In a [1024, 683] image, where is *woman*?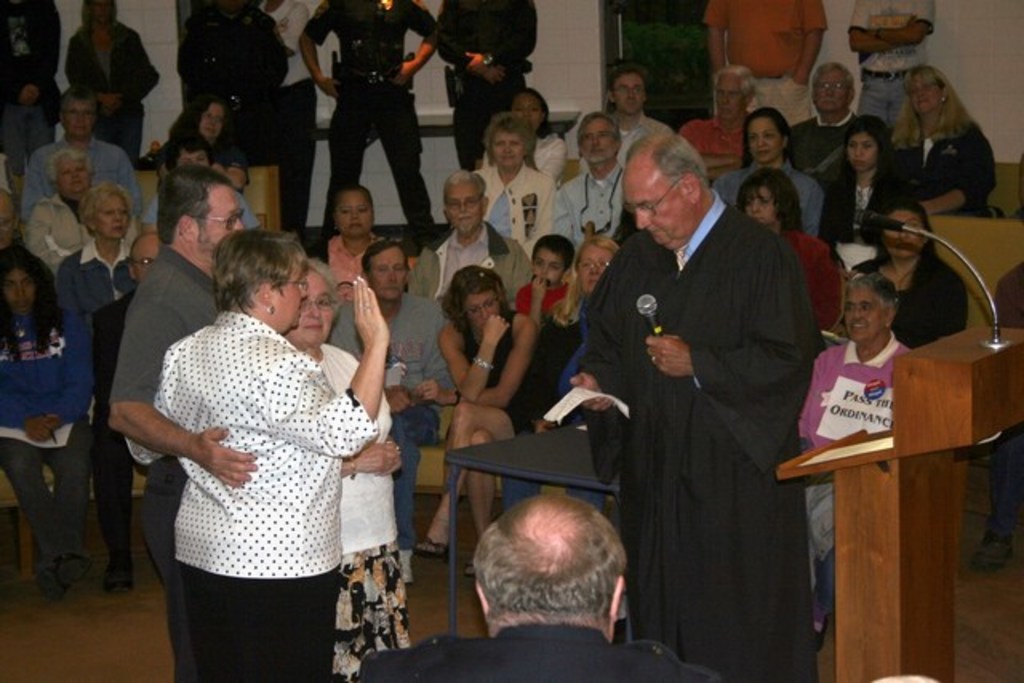
Rect(893, 58, 995, 216).
